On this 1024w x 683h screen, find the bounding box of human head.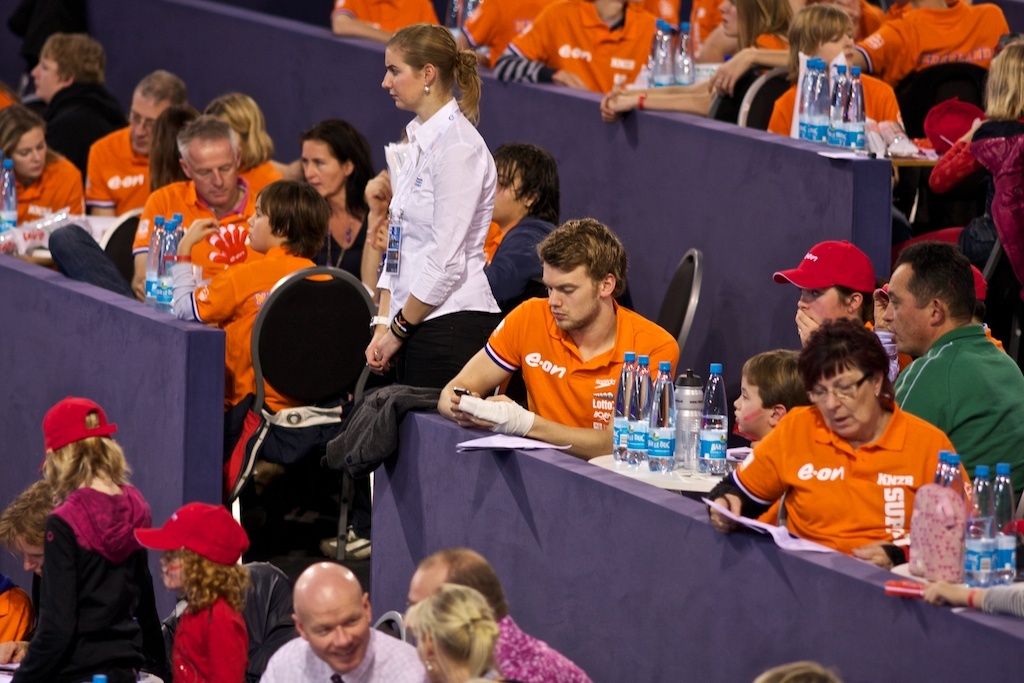
Bounding box: 882 243 976 353.
